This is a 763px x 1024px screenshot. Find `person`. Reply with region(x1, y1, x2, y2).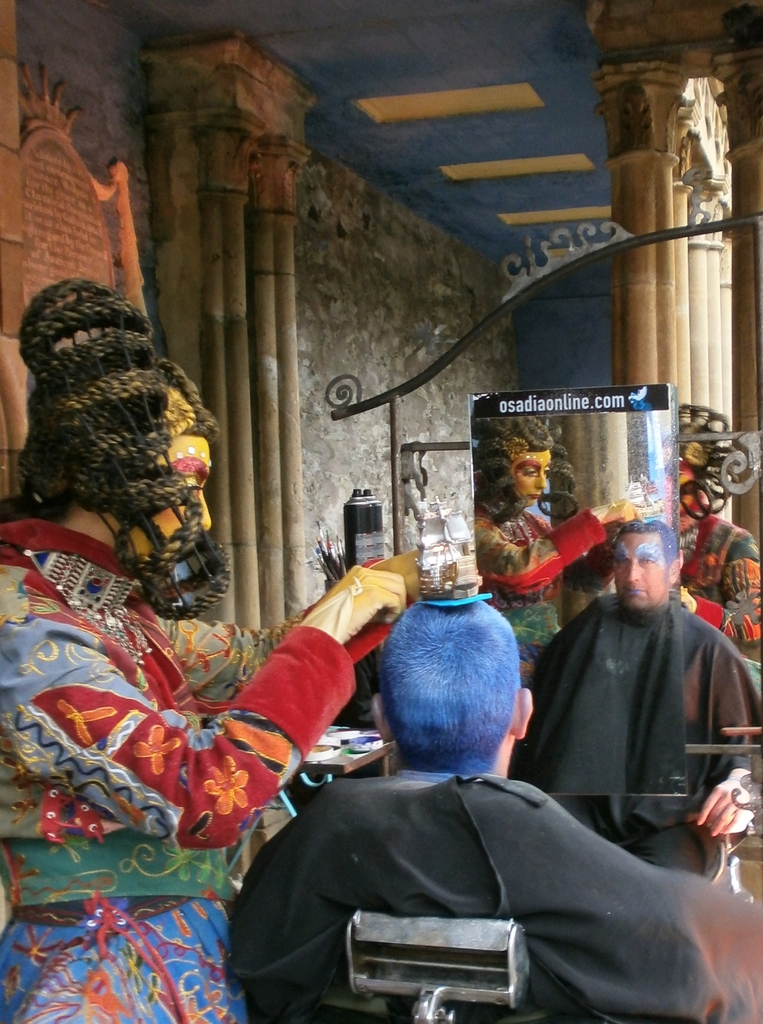
region(226, 596, 762, 1023).
